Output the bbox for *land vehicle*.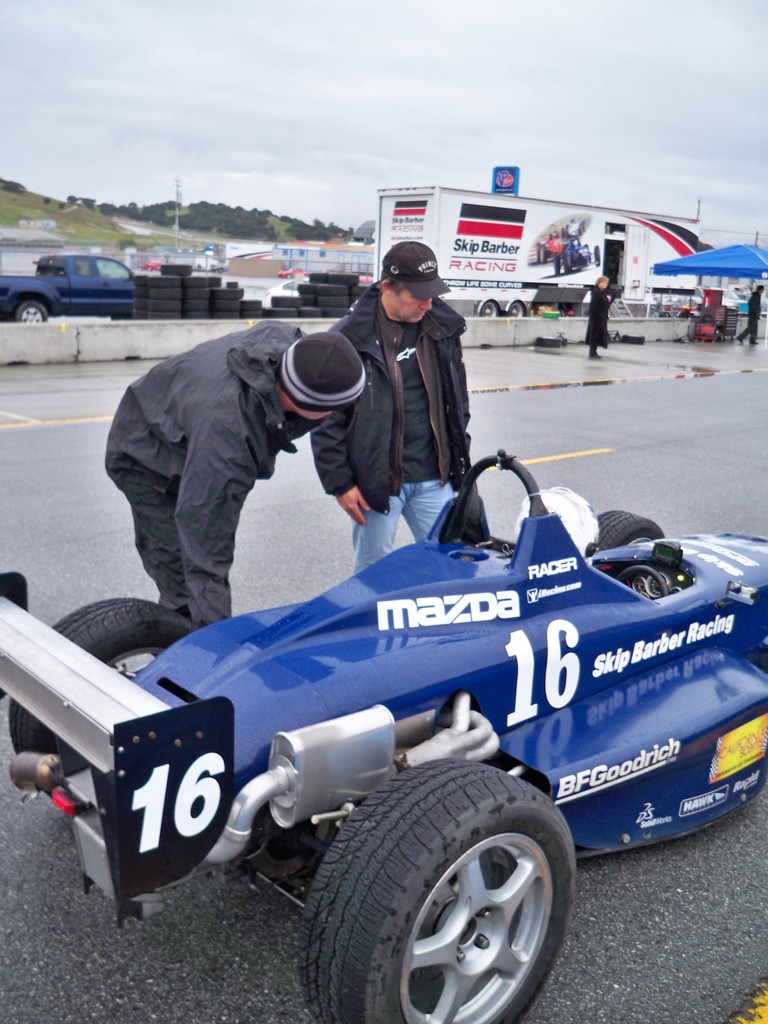
[left=705, top=282, right=744, bottom=307].
